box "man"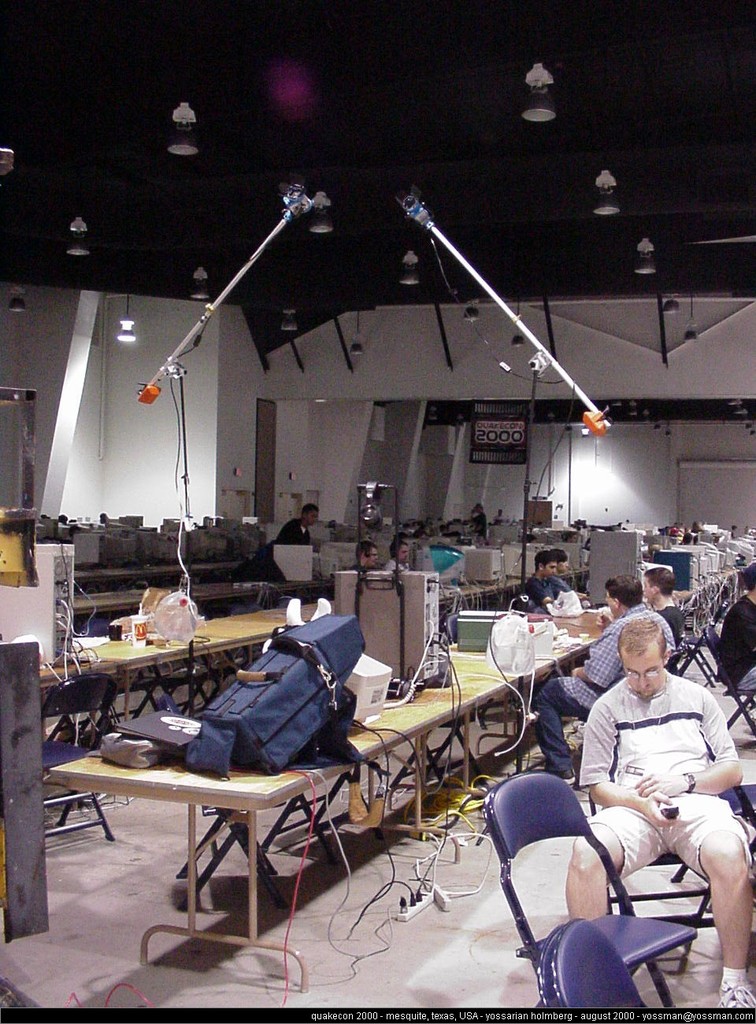
566/615/755/1008
